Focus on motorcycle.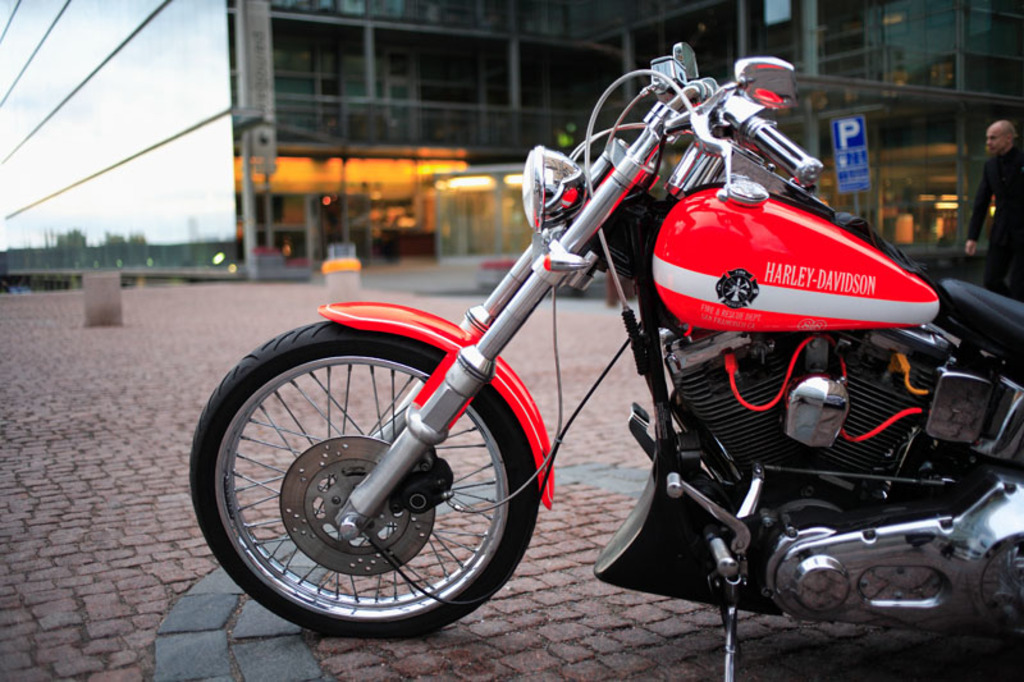
Focused at (x1=204, y1=33, x2=1010, y2=669).
